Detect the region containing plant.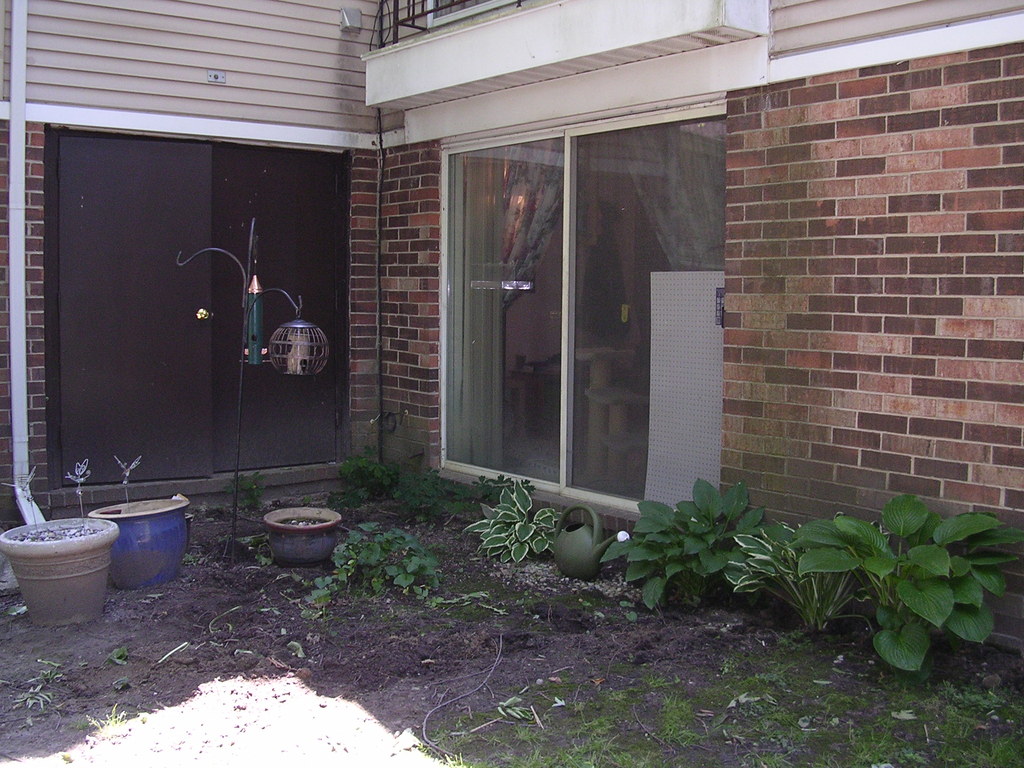
bbox=(465, 479, 569, 557).
